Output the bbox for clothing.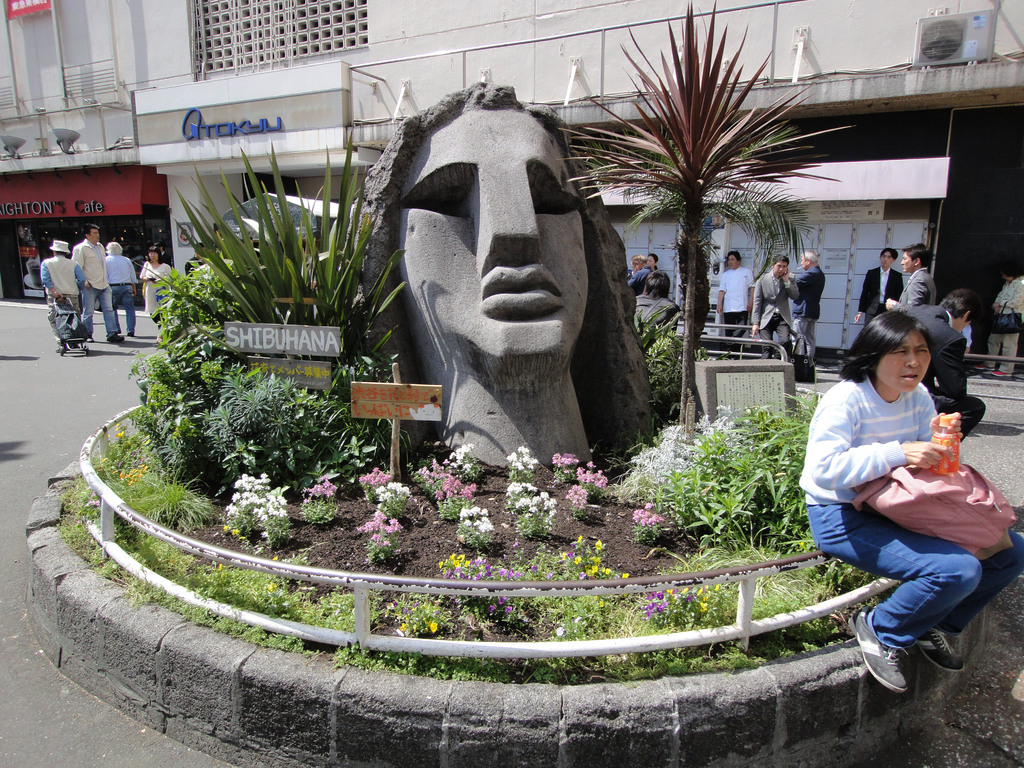
[left=108, top=252, right=140, bottom=331].
